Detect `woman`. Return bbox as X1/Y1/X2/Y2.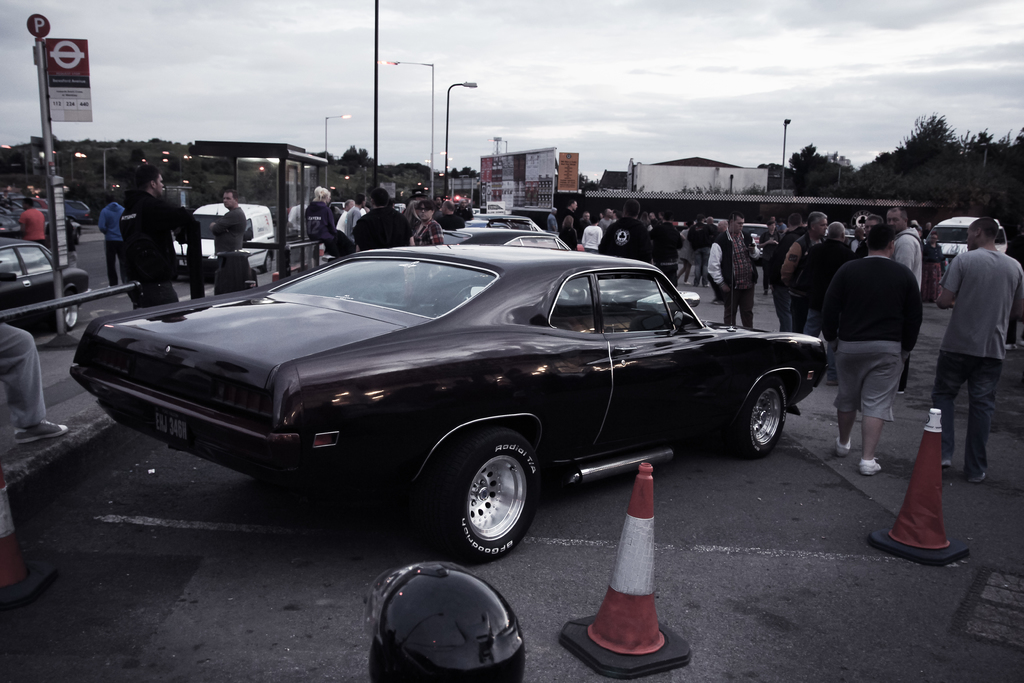
410/197/440/252.
